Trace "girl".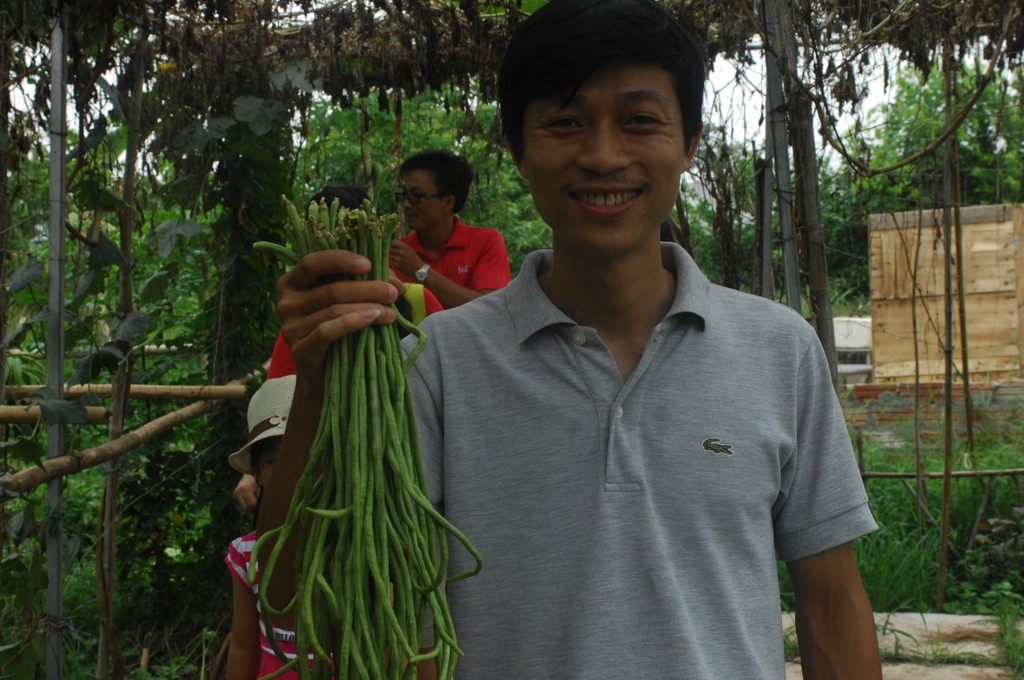
Traced to (left=223, top=384, right=339, bottom=679).
